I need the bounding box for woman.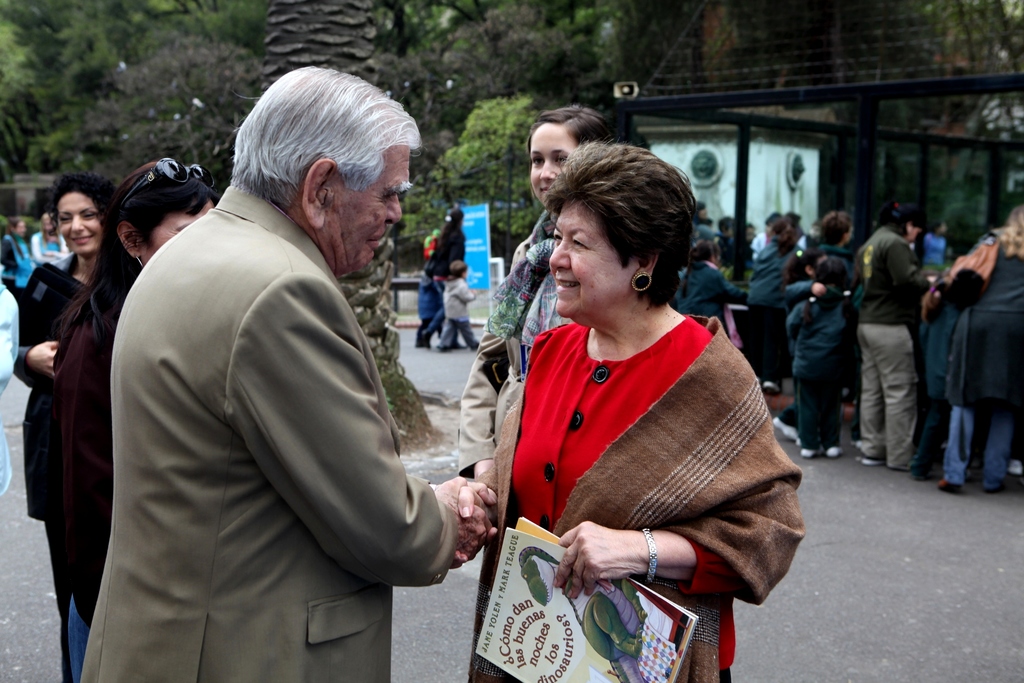
Here it is: 806,213,858,288.
